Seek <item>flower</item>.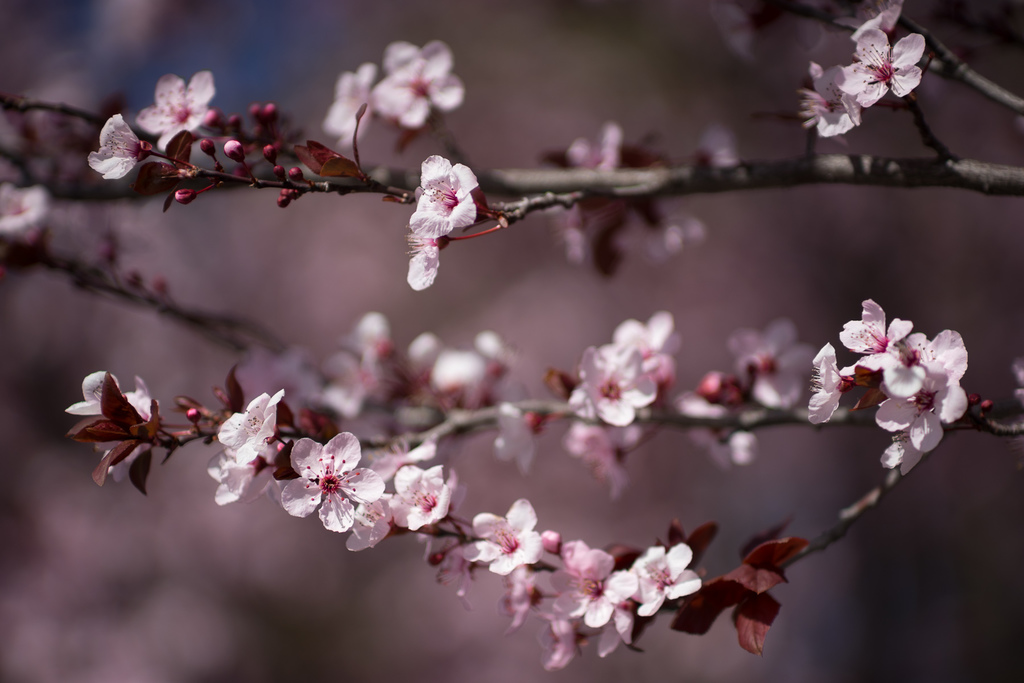
region(404, 228, 440, 292).
